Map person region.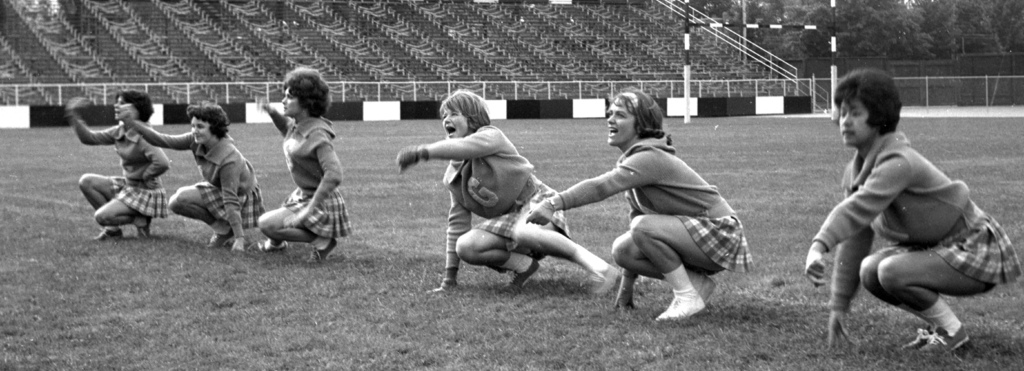
Mapped to 800/65/1022/357.
